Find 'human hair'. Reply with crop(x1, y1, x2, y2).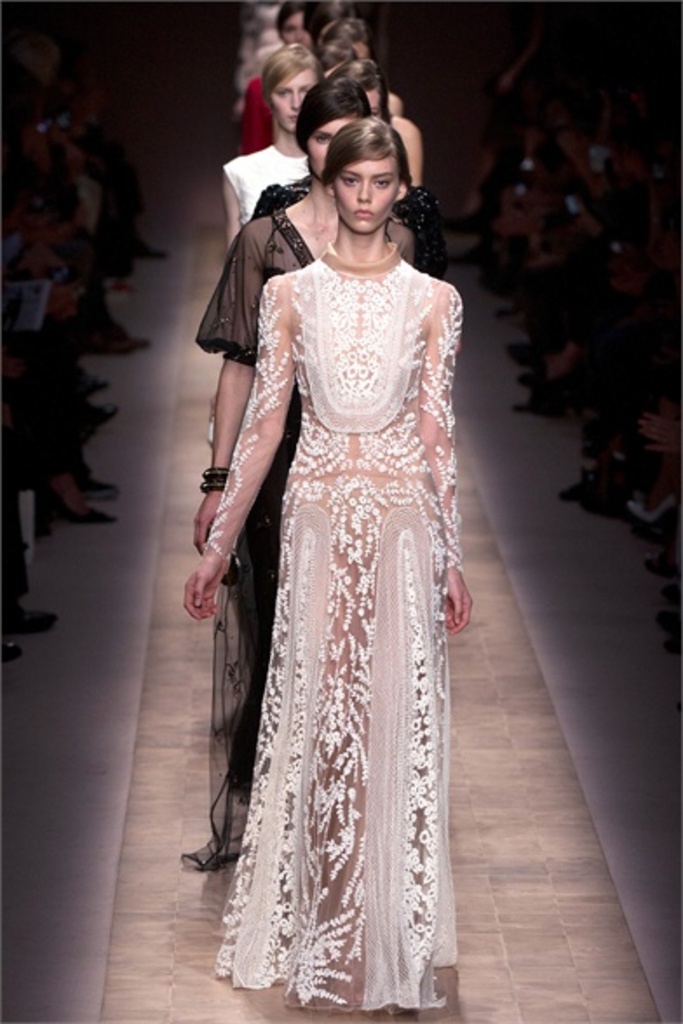
crop(294, 80, 373, 146).
